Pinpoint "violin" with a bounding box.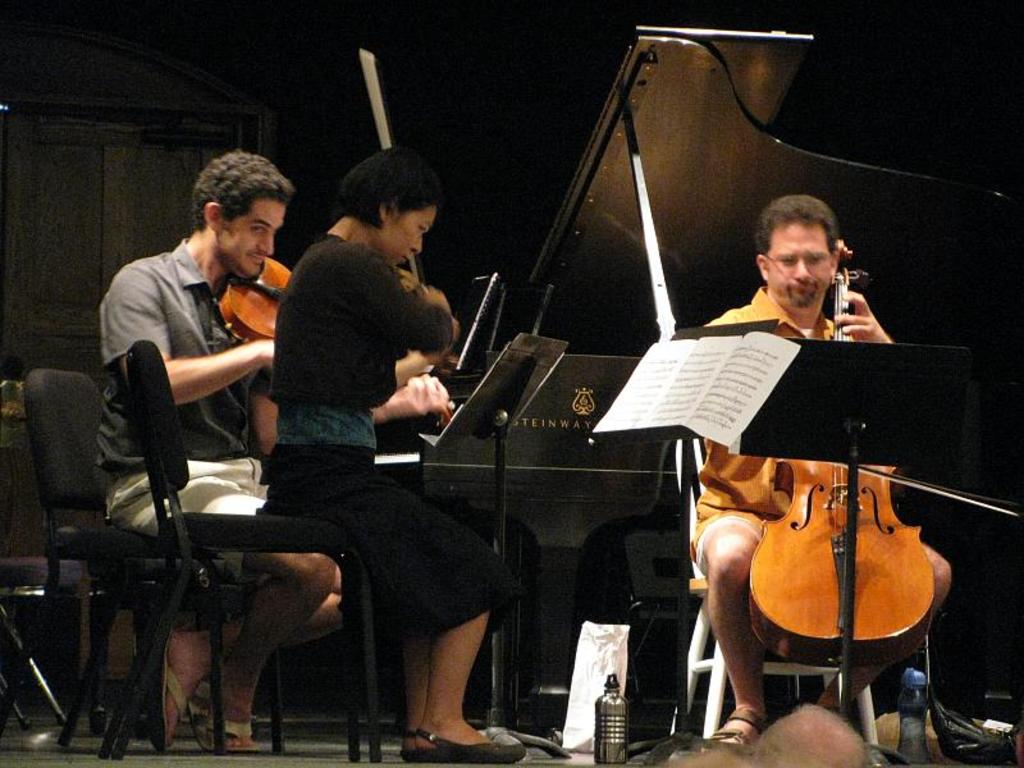
BBox(703, 346, 970, 718).
